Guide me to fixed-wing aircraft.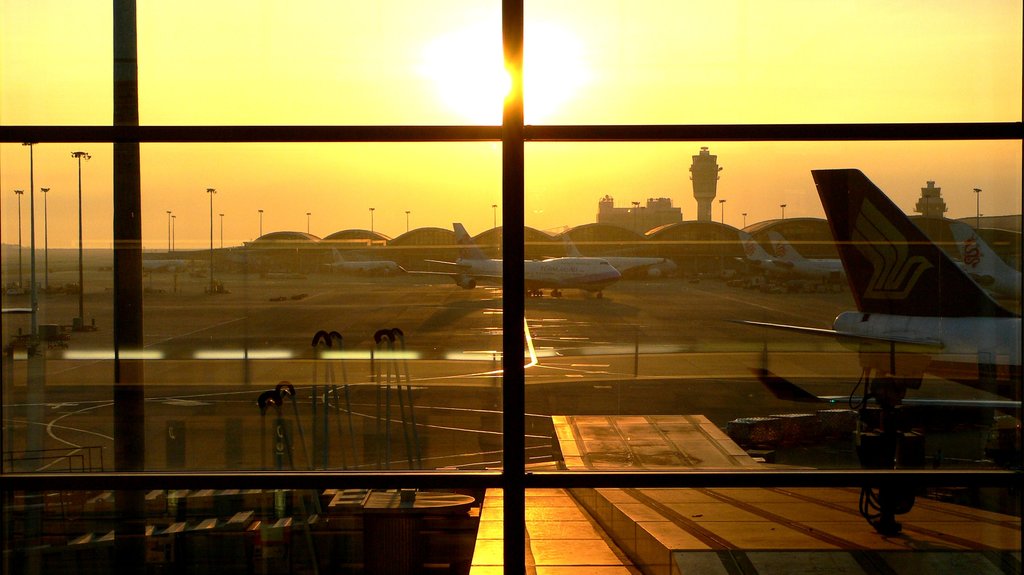
Guidance: <region>321, 245, 403, 275</region>.
